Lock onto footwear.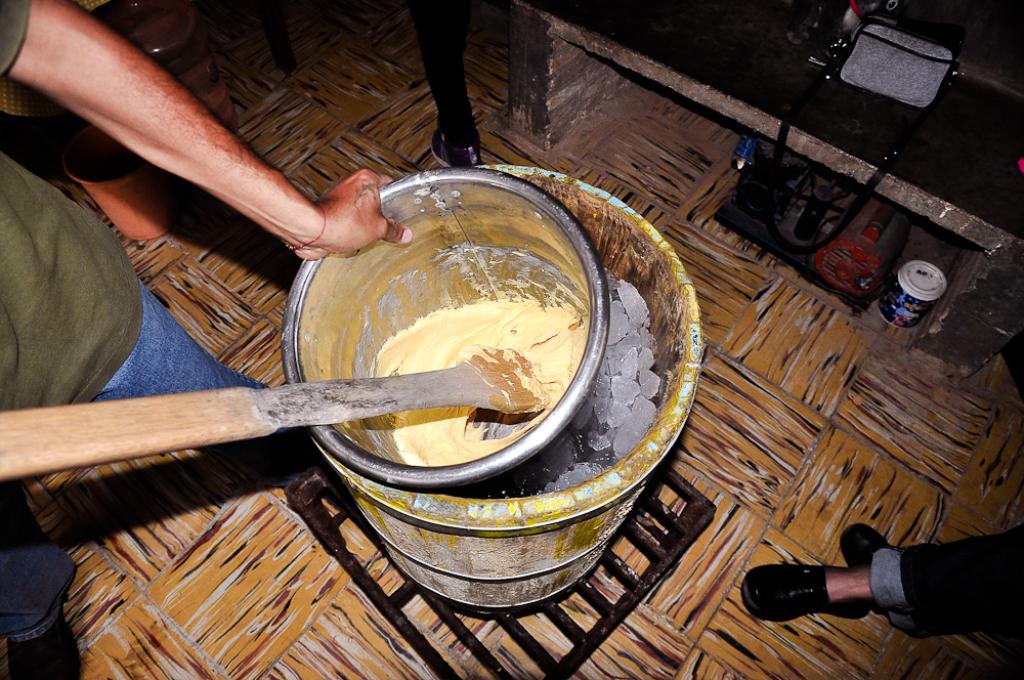
Locked: bbox=[774, 551, 881, 640].
